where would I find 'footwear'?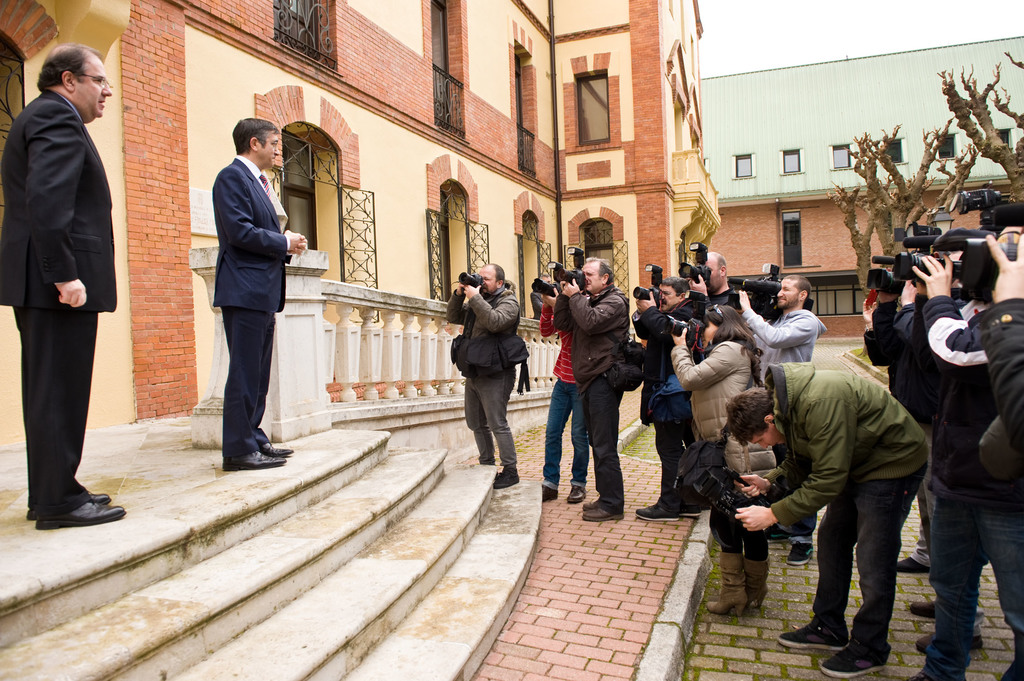
At (x1=760, y1=521, x2=788, y2=545).
